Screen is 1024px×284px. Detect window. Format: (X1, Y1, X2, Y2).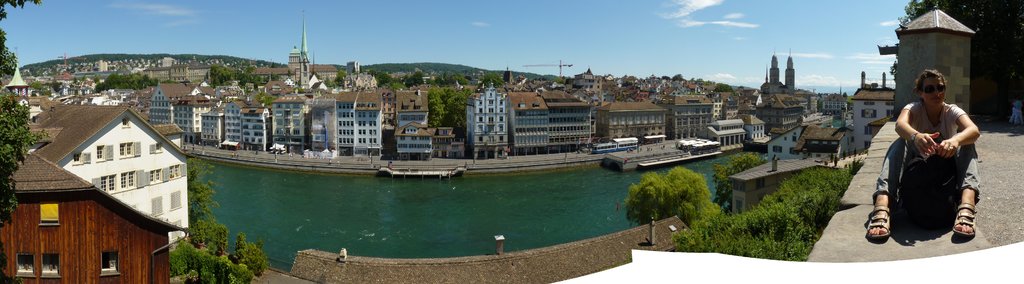
(141, 169, 166, 185).
